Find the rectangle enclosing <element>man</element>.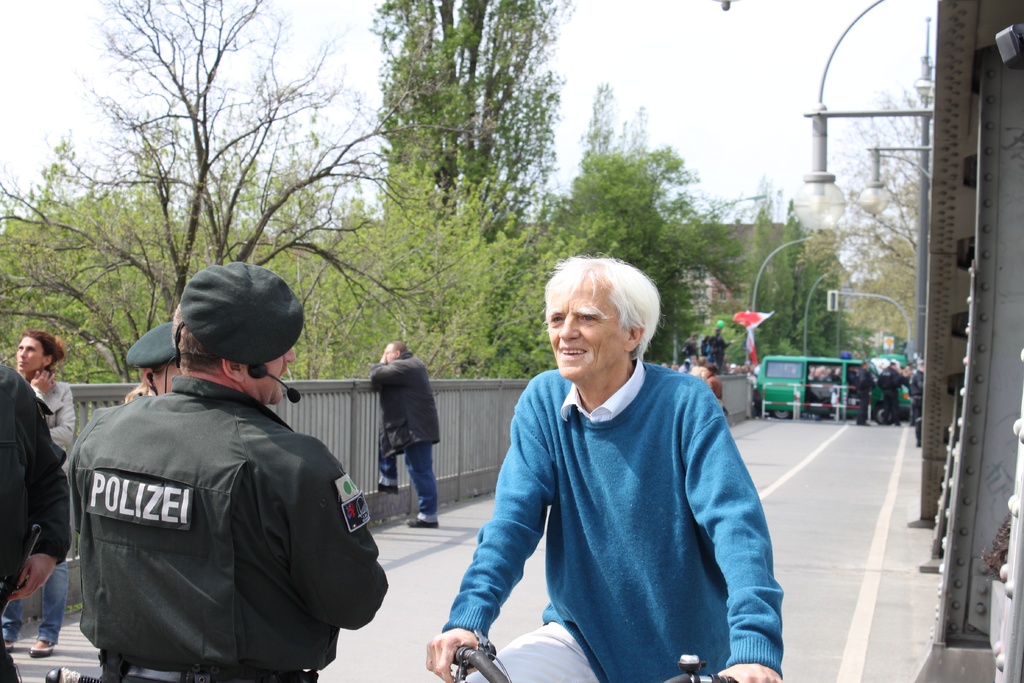
locate(873, 354, 908, 431).
